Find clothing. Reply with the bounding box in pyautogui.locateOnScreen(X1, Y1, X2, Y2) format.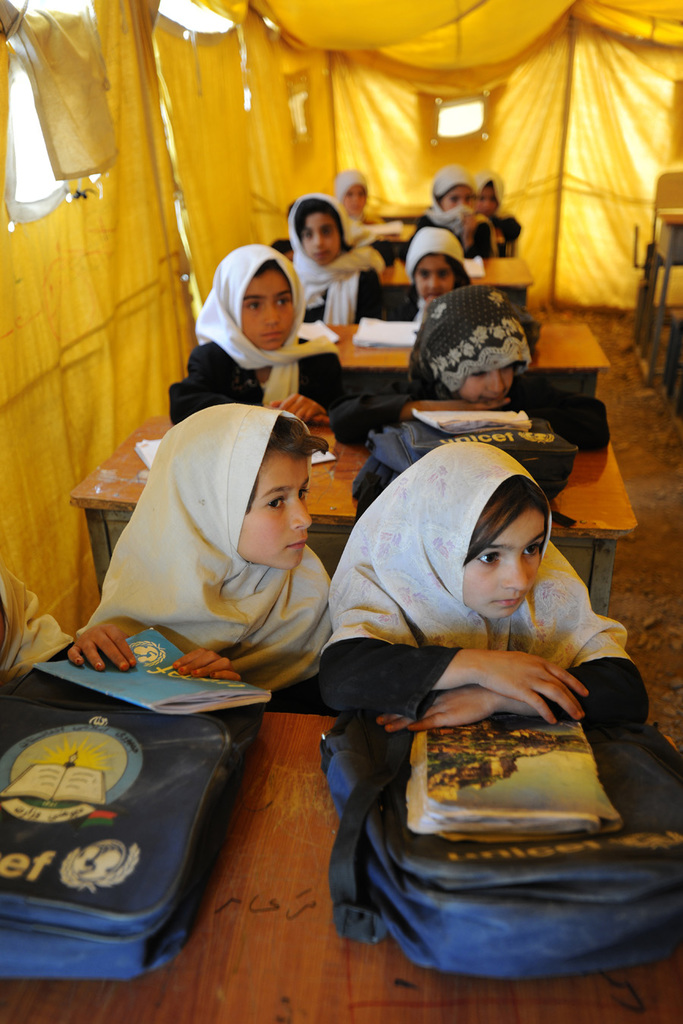
pyautogui.locateOnScreen(286, 193, 379, 317).
